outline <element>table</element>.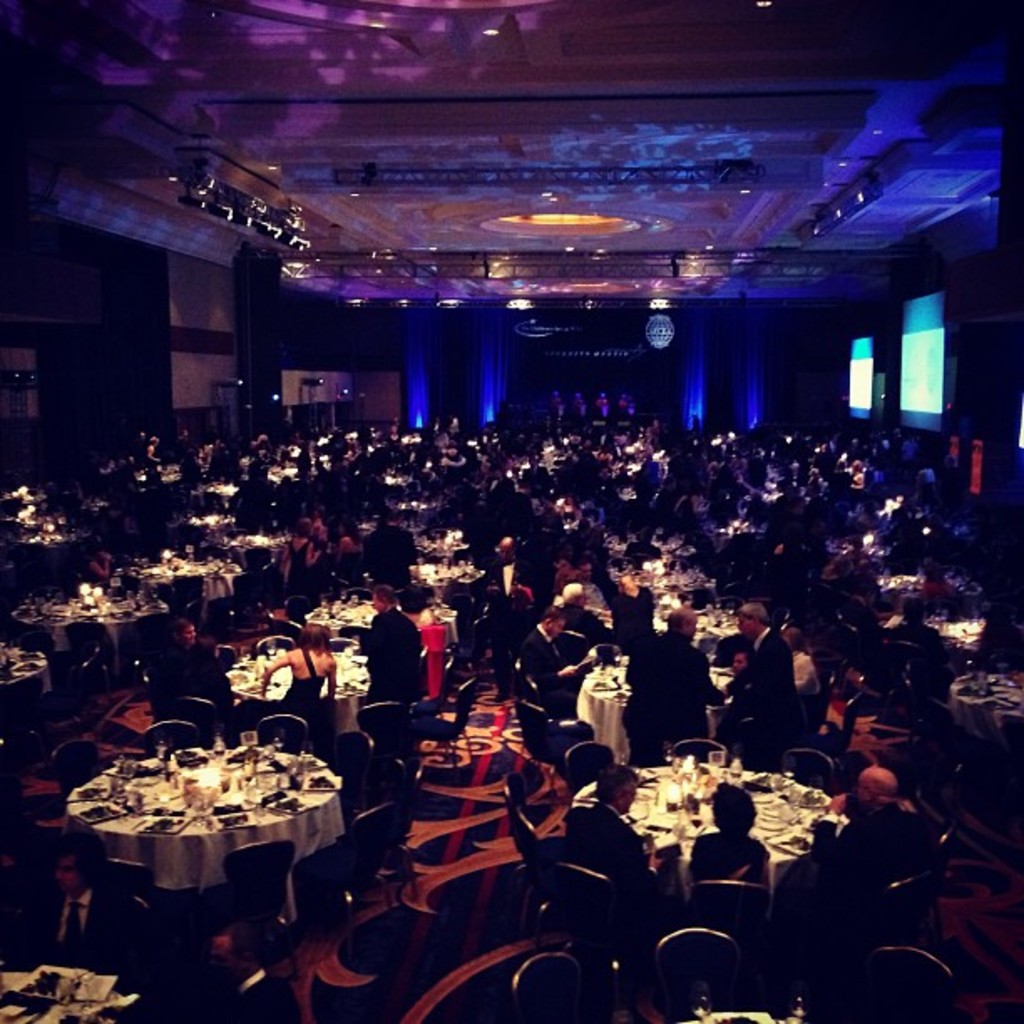
Outline: locate(25, 766, 373, 986).
